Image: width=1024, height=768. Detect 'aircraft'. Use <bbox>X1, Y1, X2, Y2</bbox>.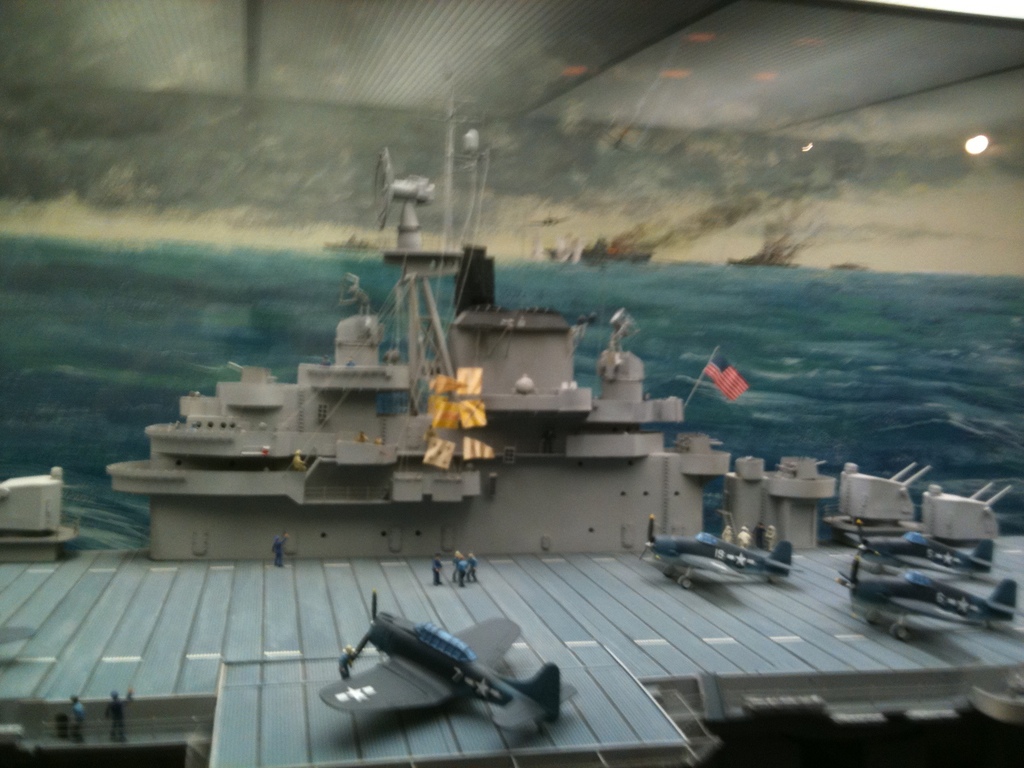
<bbox>828, 531, 1009, 655</bbox>.
